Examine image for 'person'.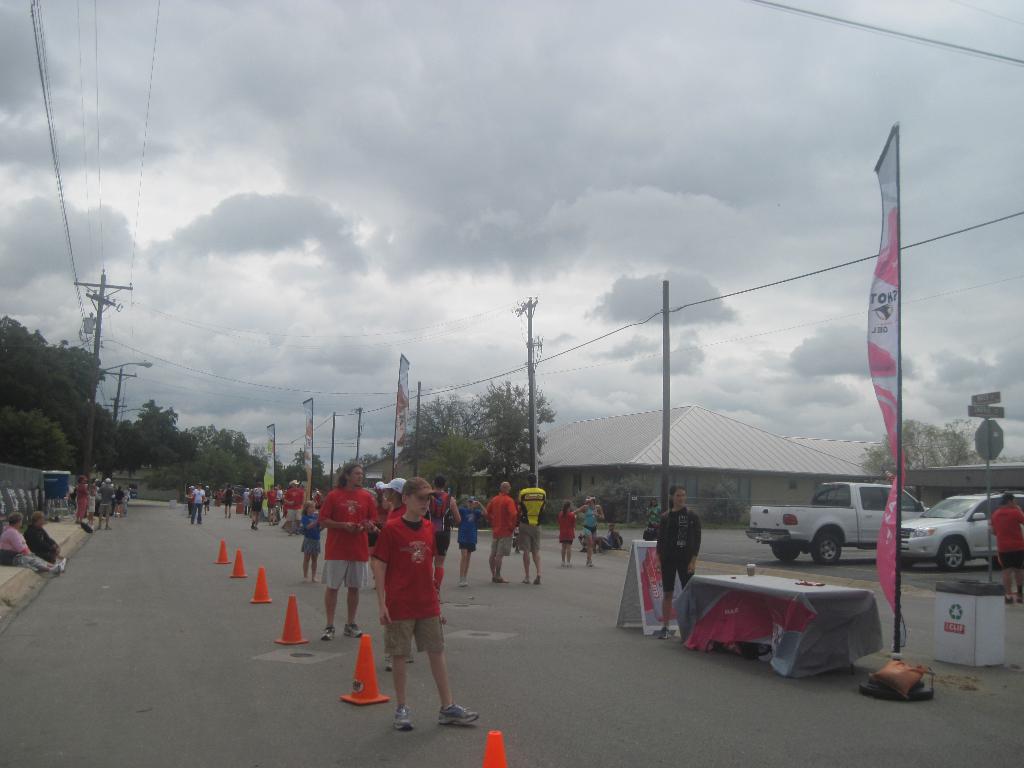
Examination result: bbox=(0, 508, 64, 577).
